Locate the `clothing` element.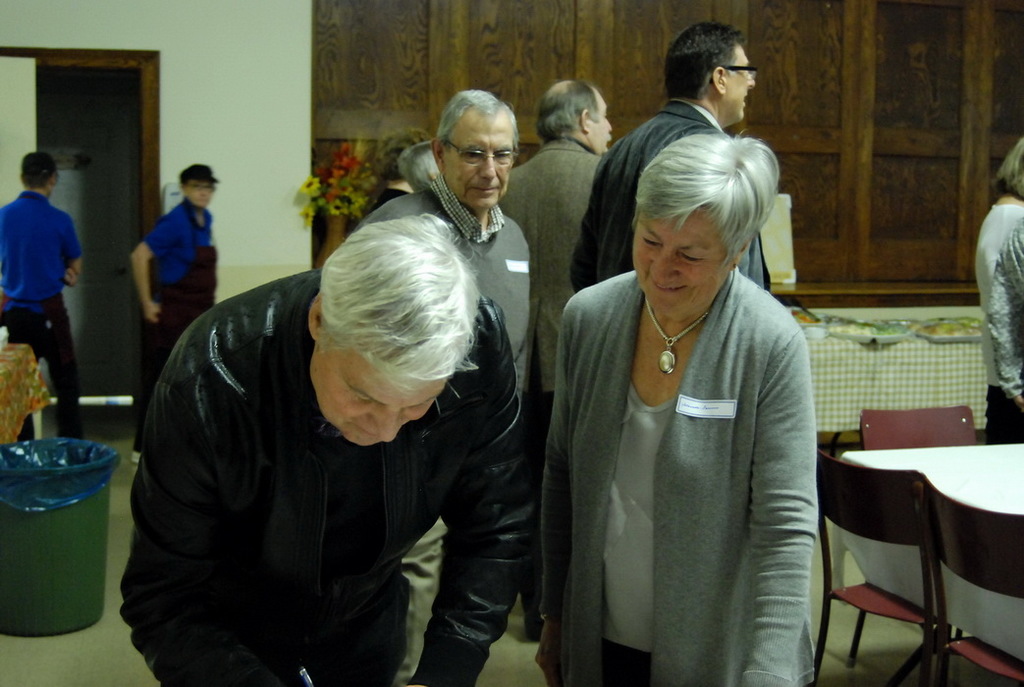
Element bbox: 353,171,547,419.
